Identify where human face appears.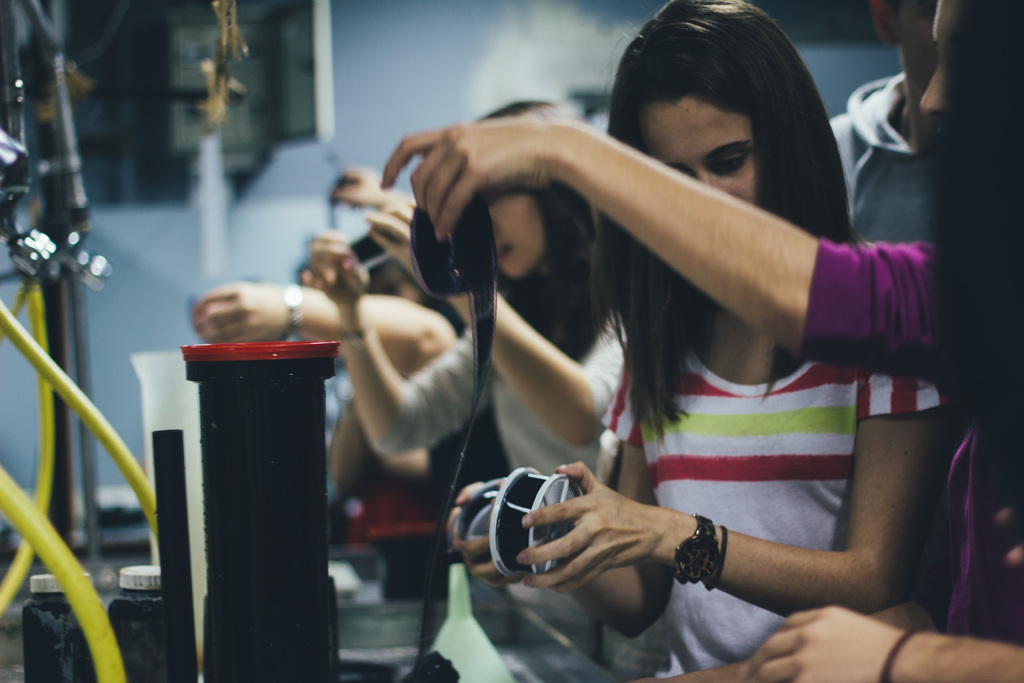
Appears at [left=639, top=94, right=754, bottom=203].
